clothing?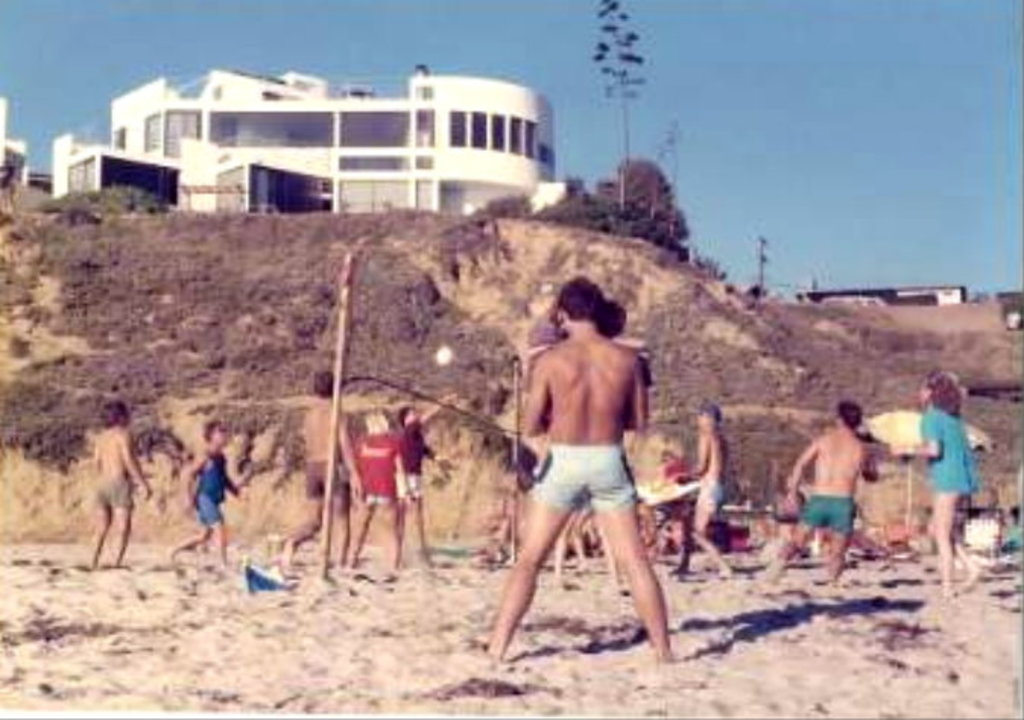
805/494/848/536
